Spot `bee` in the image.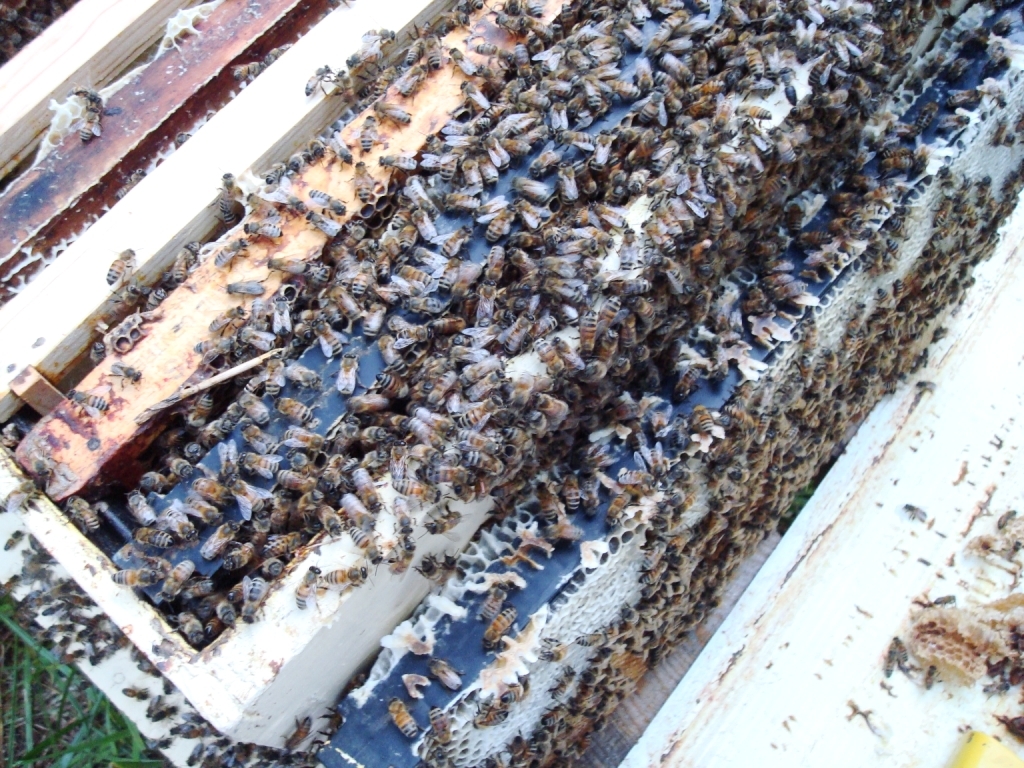
`bee` found at 90, 646, 103, 670.
